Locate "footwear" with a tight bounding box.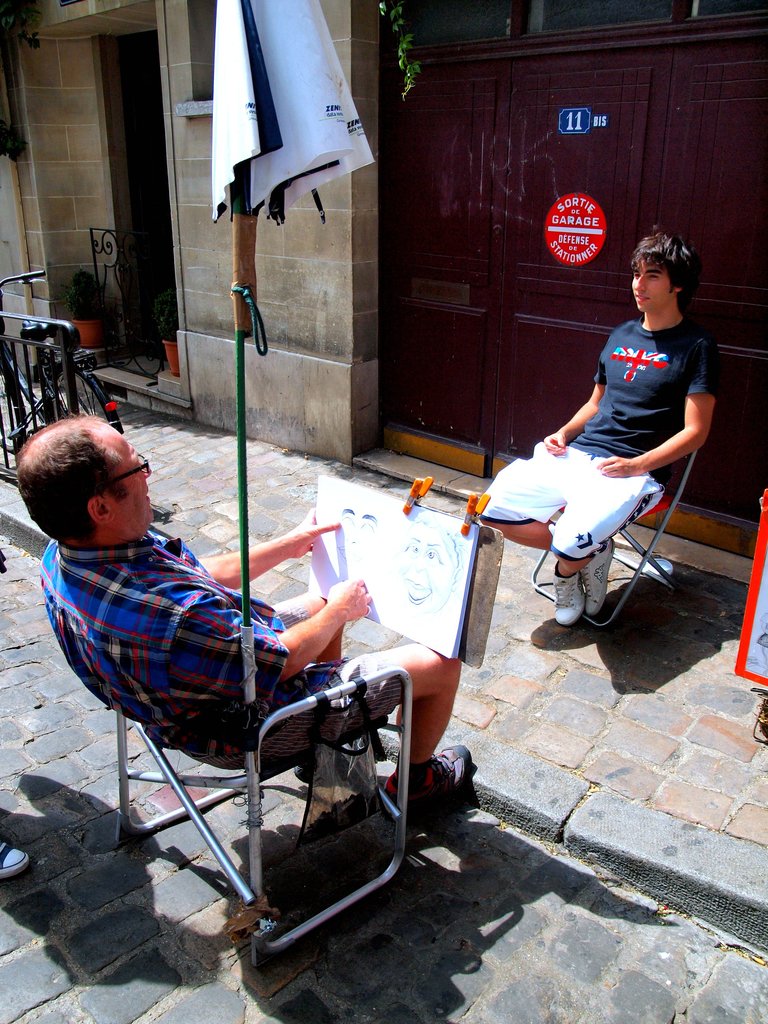
<bbox>577, 536, 618, 615</bbox>.
